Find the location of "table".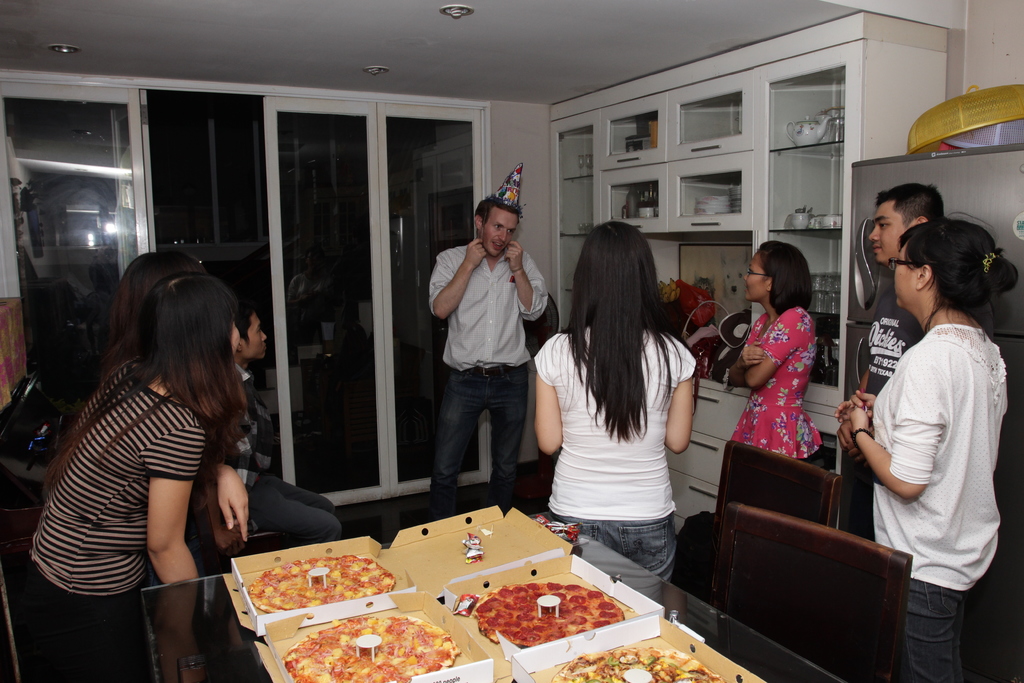
Location: 143 514 851 682.
